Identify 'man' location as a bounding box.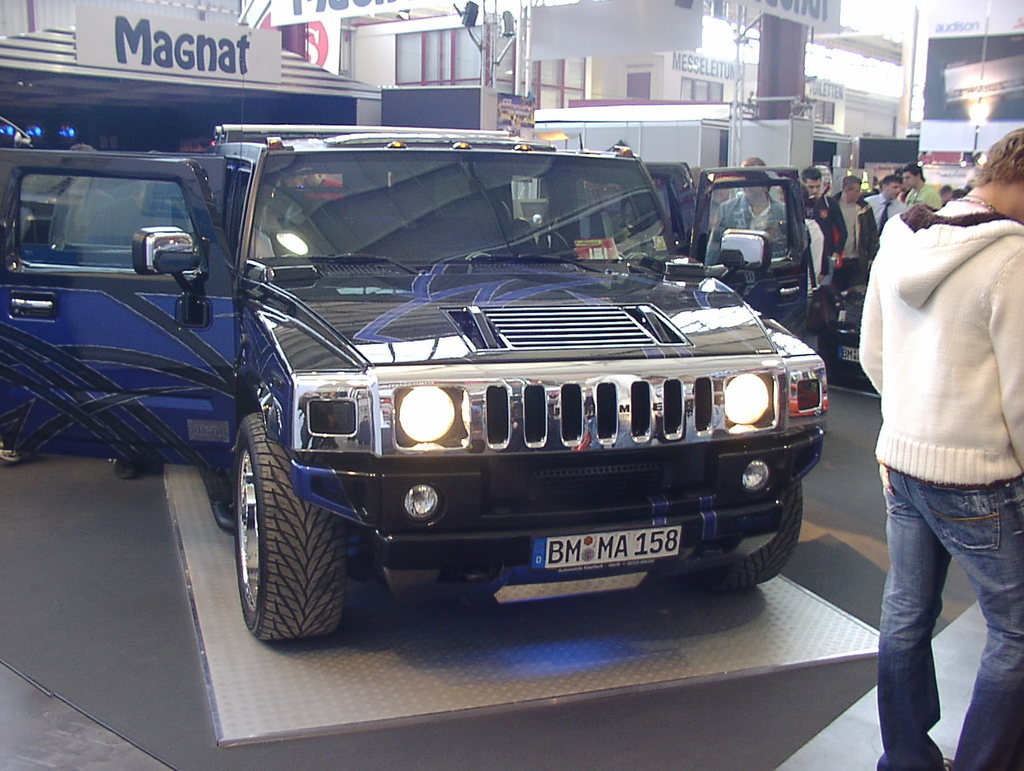
835:120:1023:770.
